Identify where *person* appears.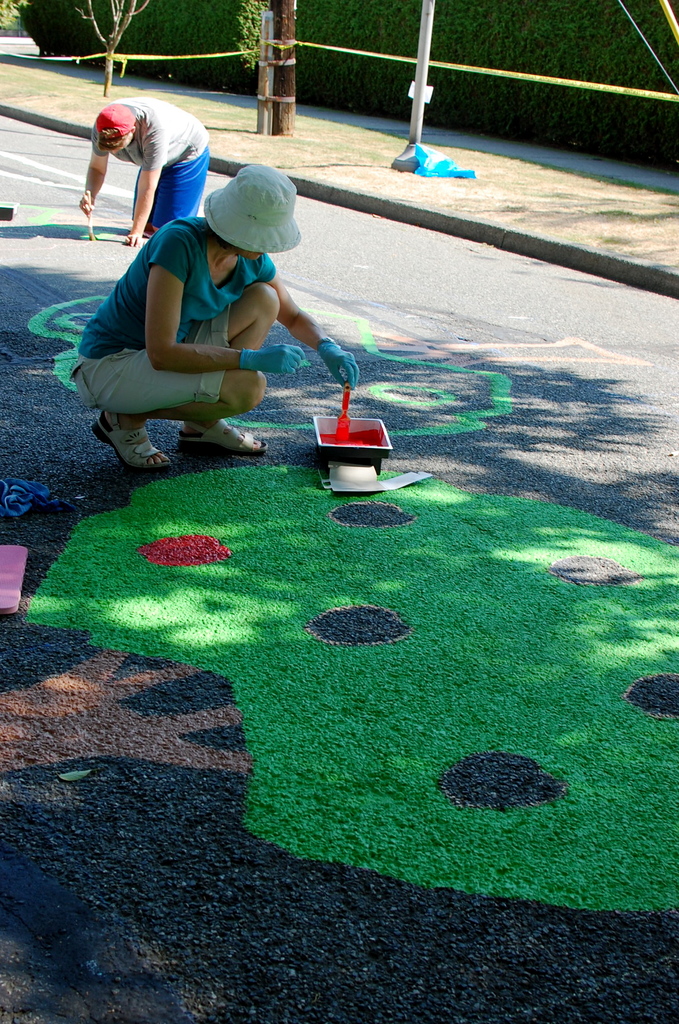
Appears at BBox(80, 157, 341, 456).
